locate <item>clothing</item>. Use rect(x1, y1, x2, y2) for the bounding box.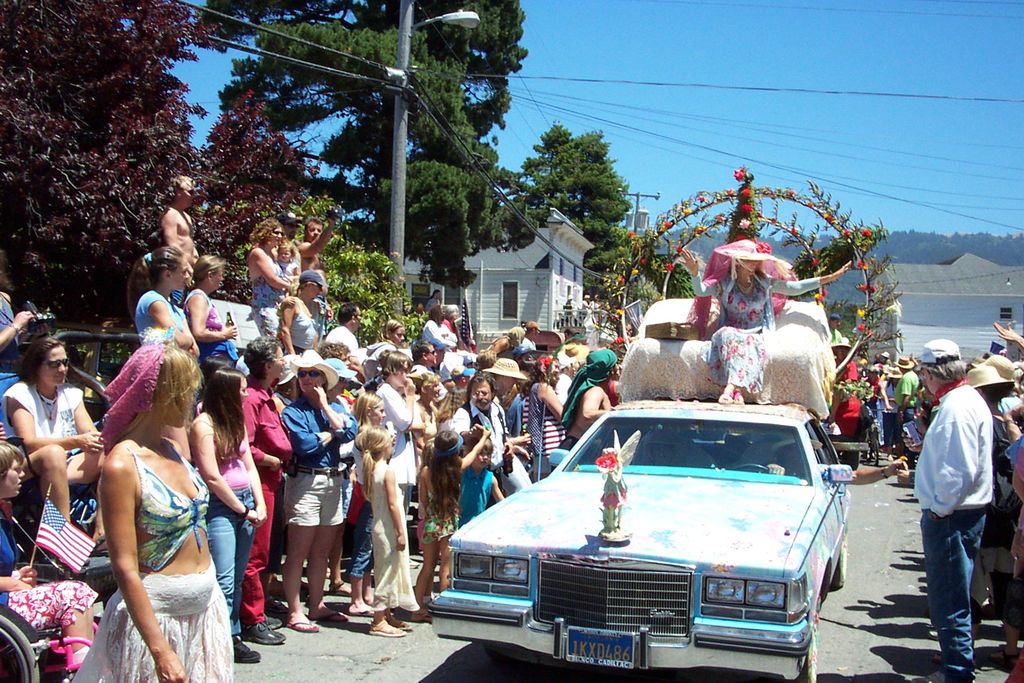
rect(410, 491, 454, 539).
